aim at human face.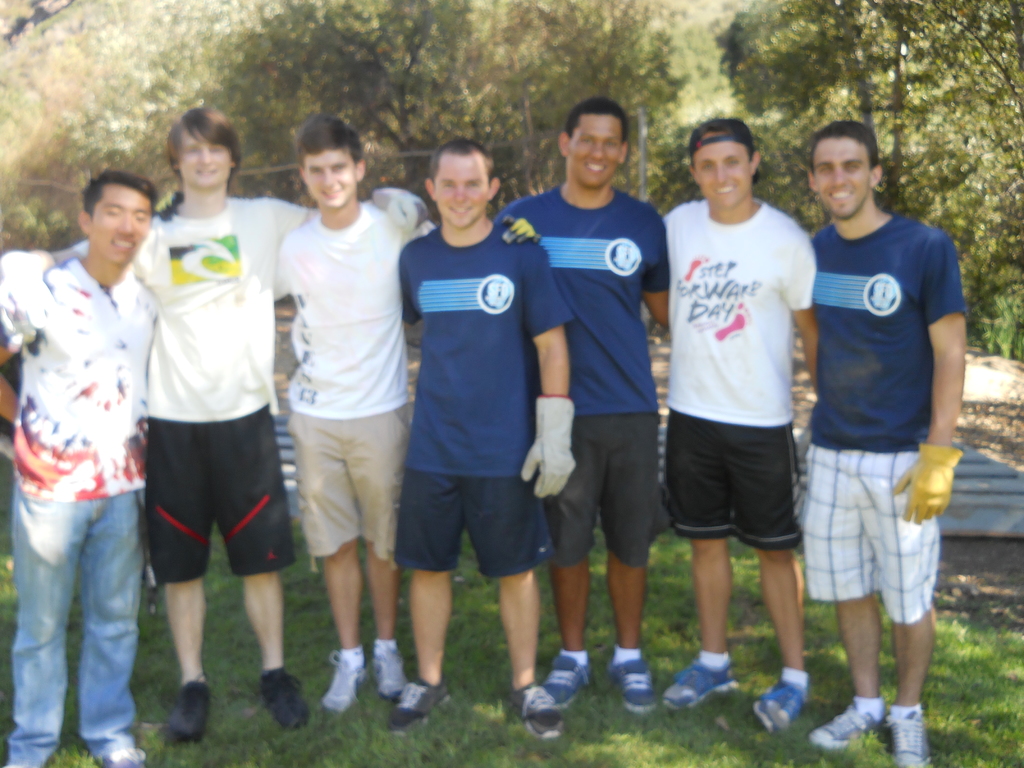
Aimed at (x1=439, y1=159, x2=485, y2=230).
